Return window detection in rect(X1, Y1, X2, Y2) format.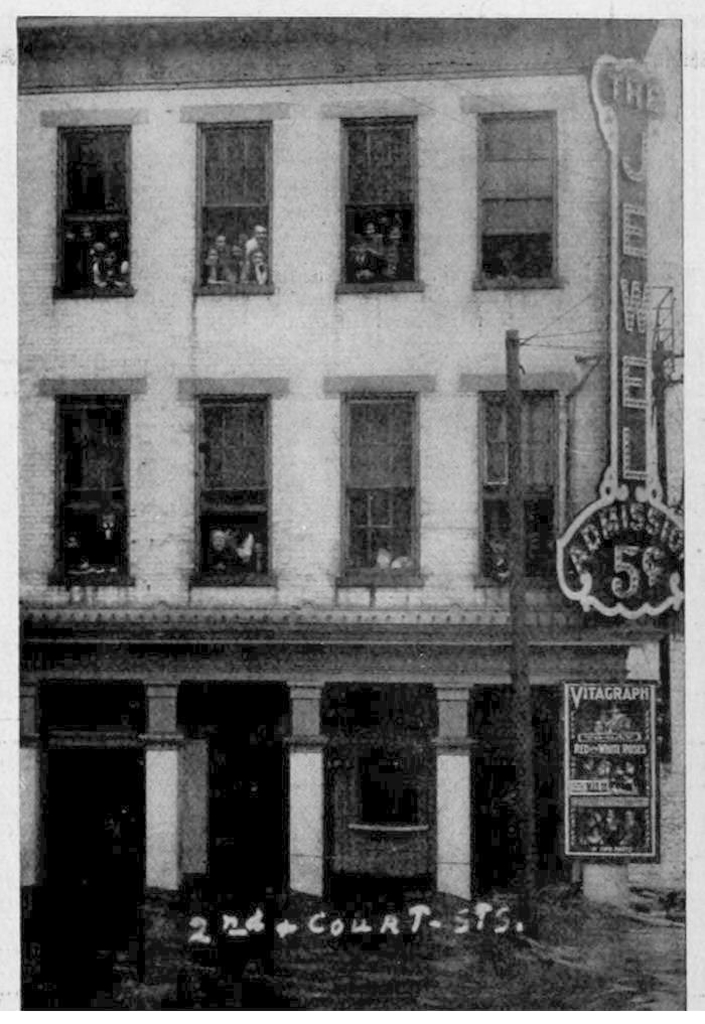
rect(323, 348, 435, 595).
